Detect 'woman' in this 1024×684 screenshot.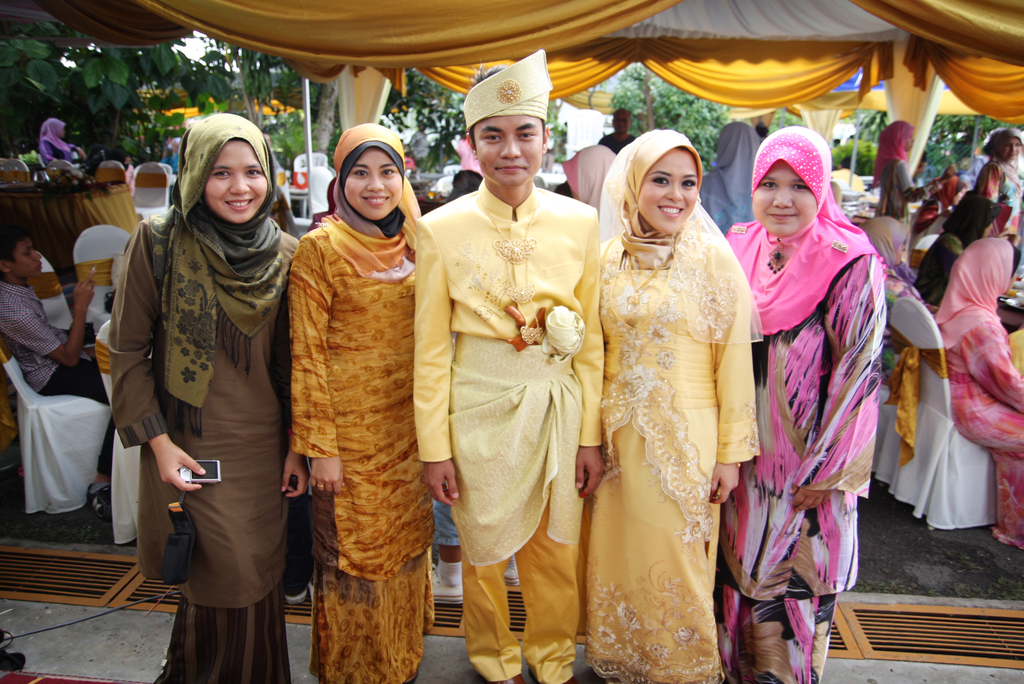
Detection: select_region(582, 101, 766, 683).
